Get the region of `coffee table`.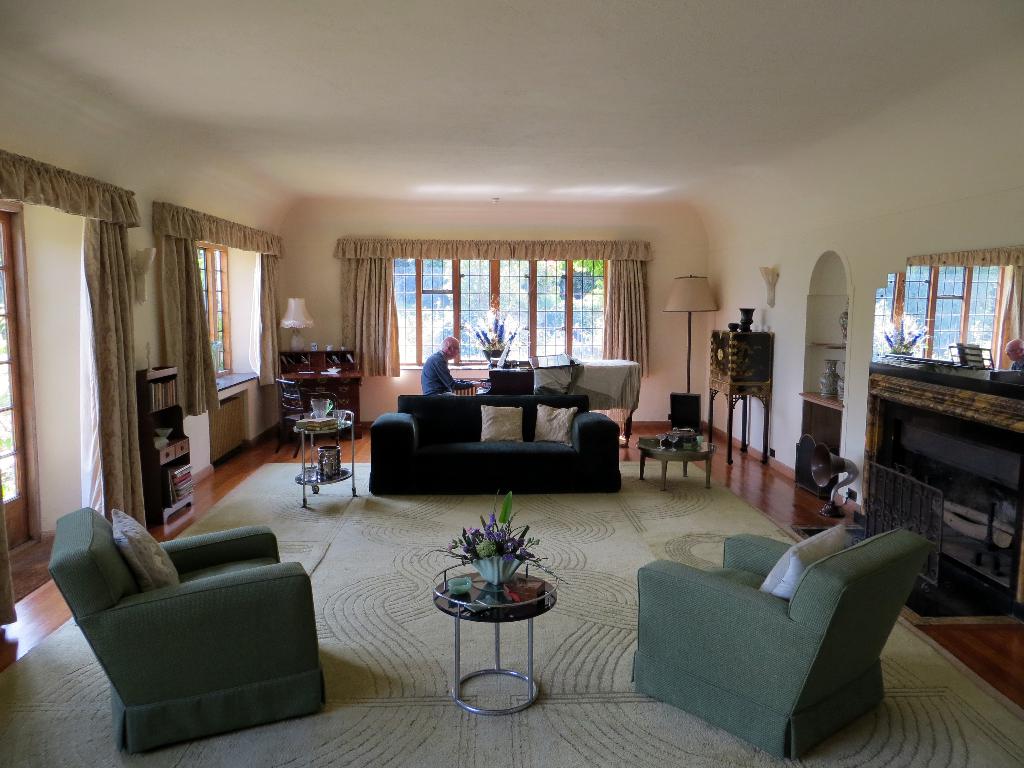
<box>435,573,556,717</box>.
